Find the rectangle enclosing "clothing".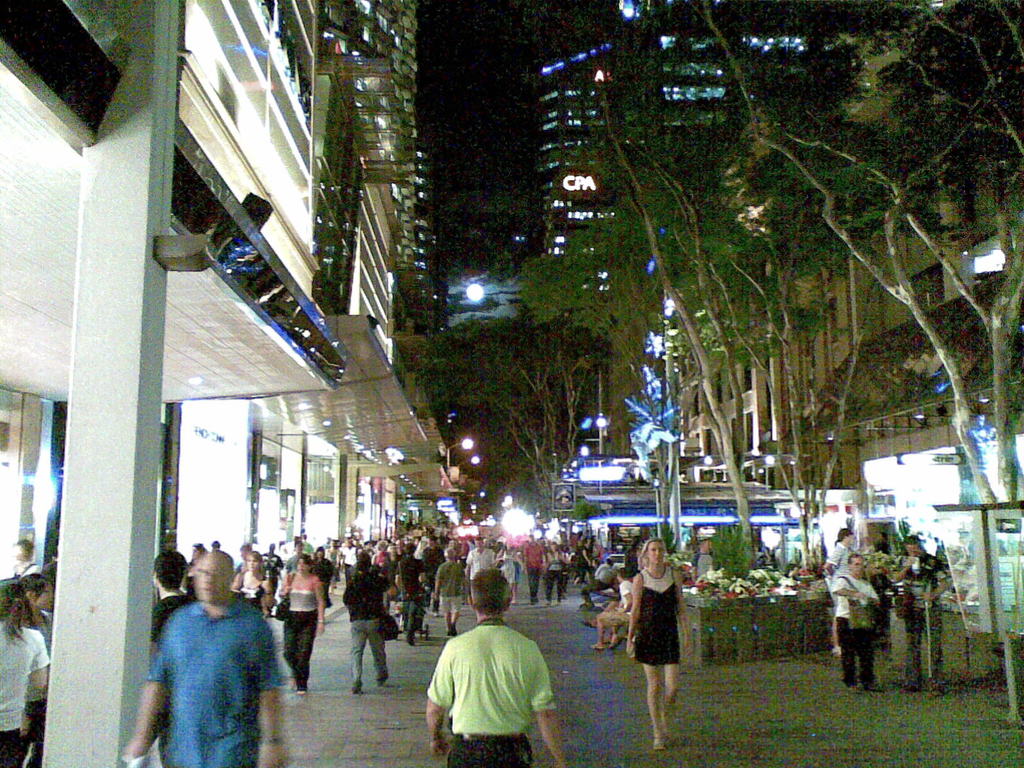
detection(544, 554, 564, 594).
